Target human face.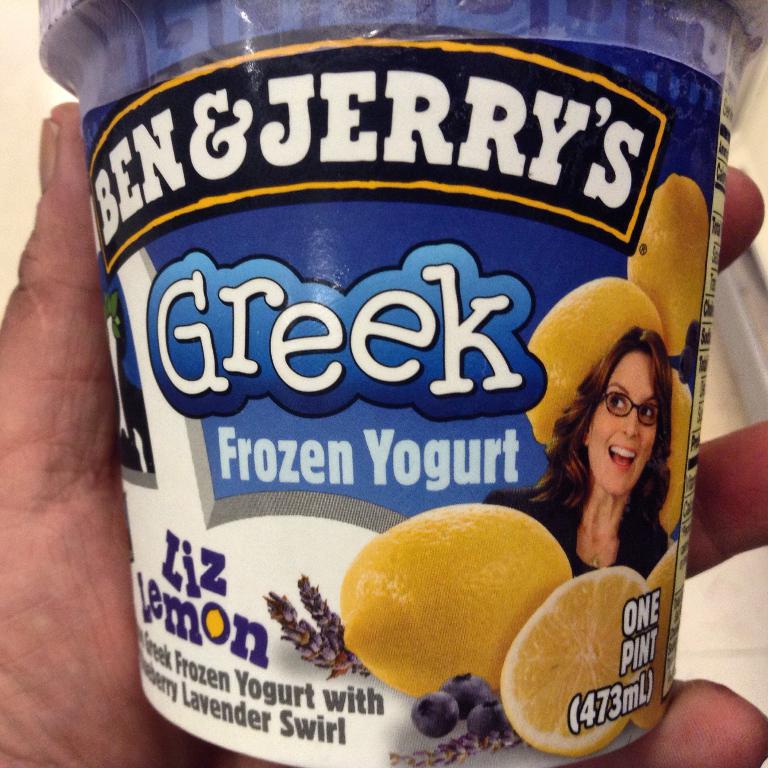
Target region: locate(585, 350, 659, 491).
